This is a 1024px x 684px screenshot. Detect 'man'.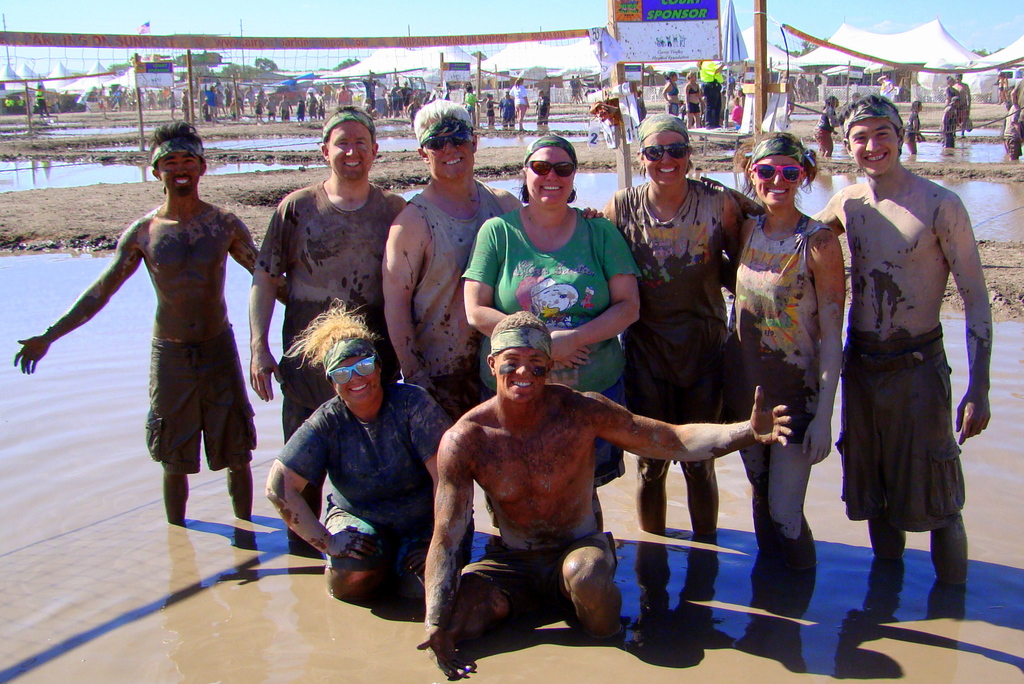
BBox(1013, 76, 1023, 142).
